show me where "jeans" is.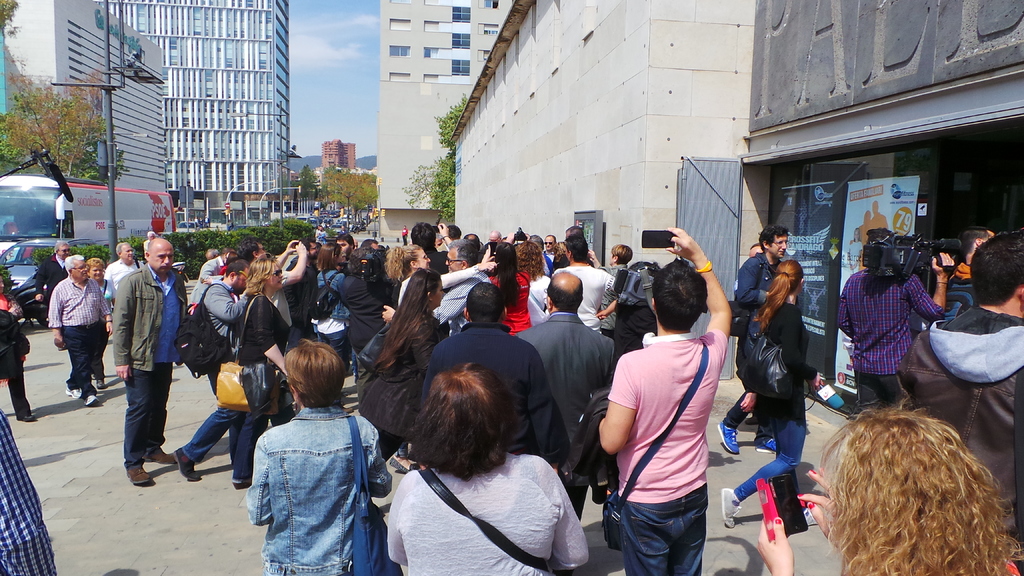
"jeans" is at (1,357,29,428).
